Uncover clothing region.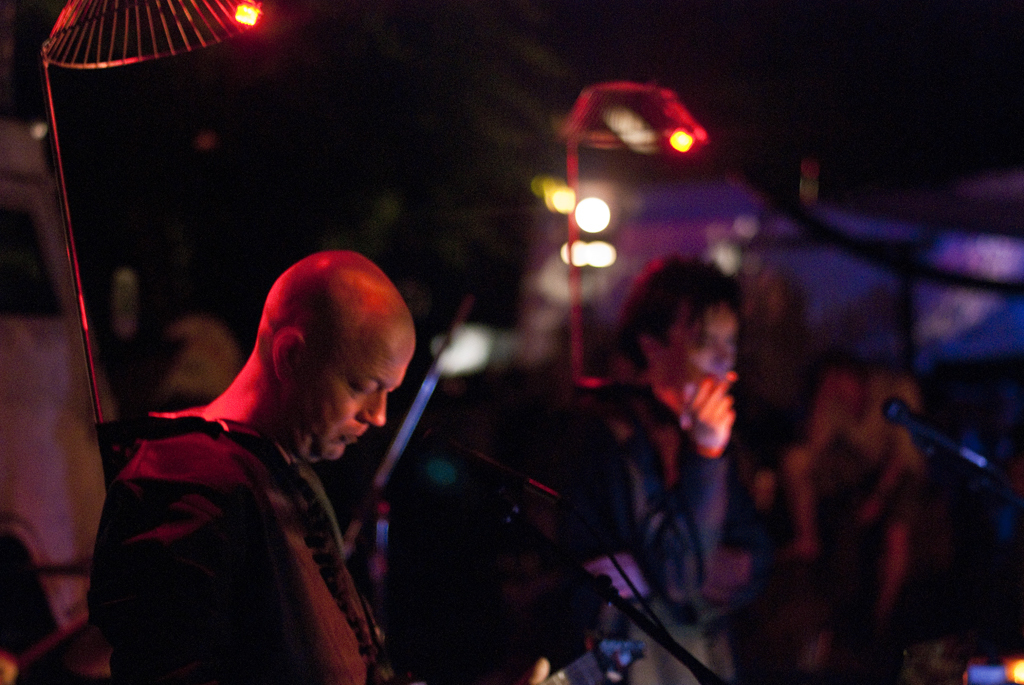
Uncovered: (x1=80, y1=320, x2=423, y2=684).
